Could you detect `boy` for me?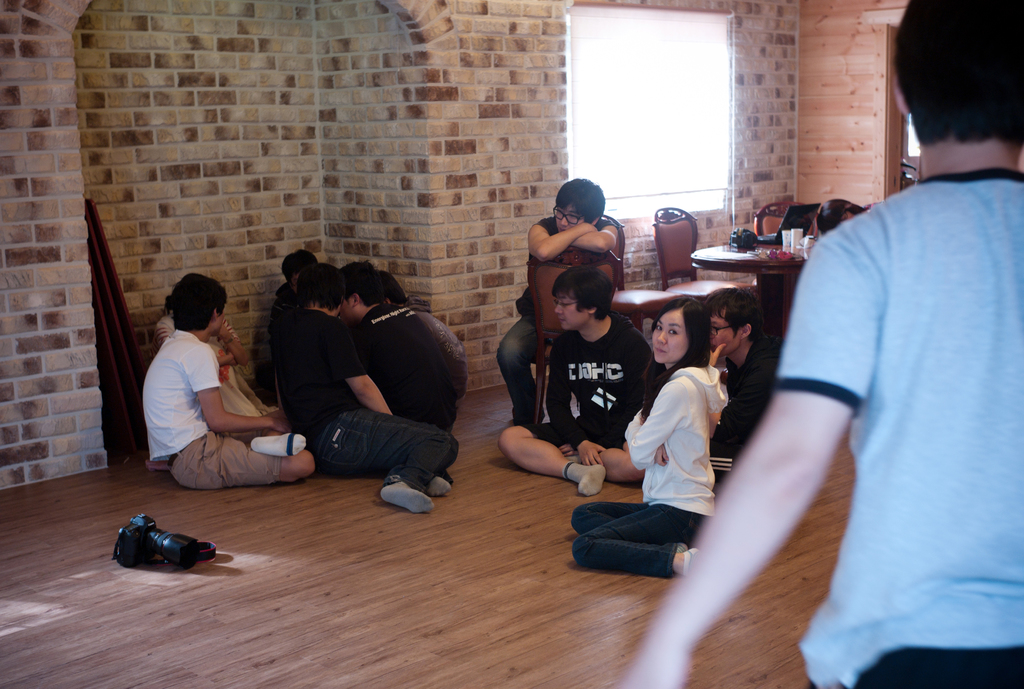
Detection result: pyautogui.locateOnScreen(609, 0, 1023, 688).
